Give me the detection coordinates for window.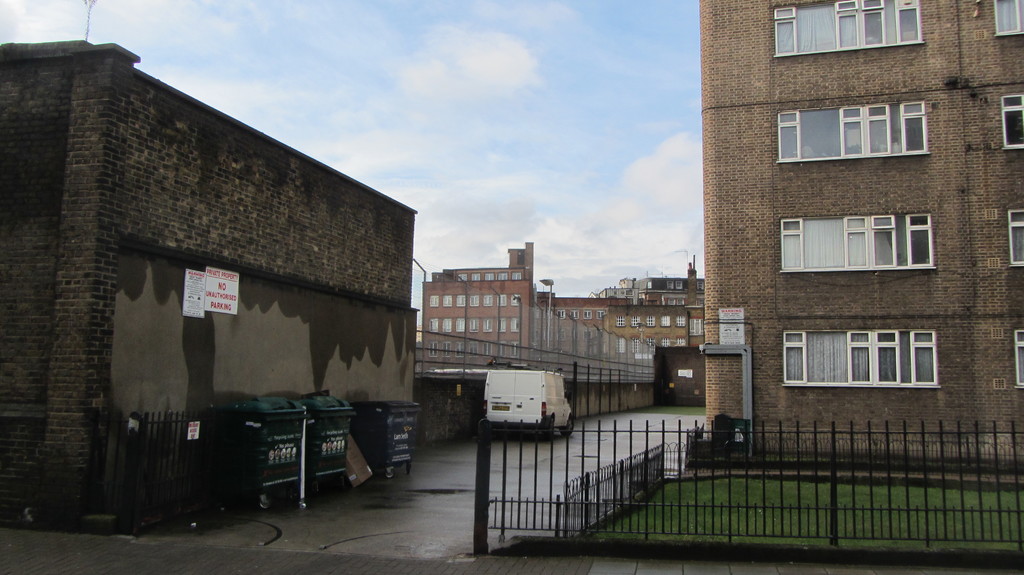
(x1=454, y1=319, x2=466, y2=333).
